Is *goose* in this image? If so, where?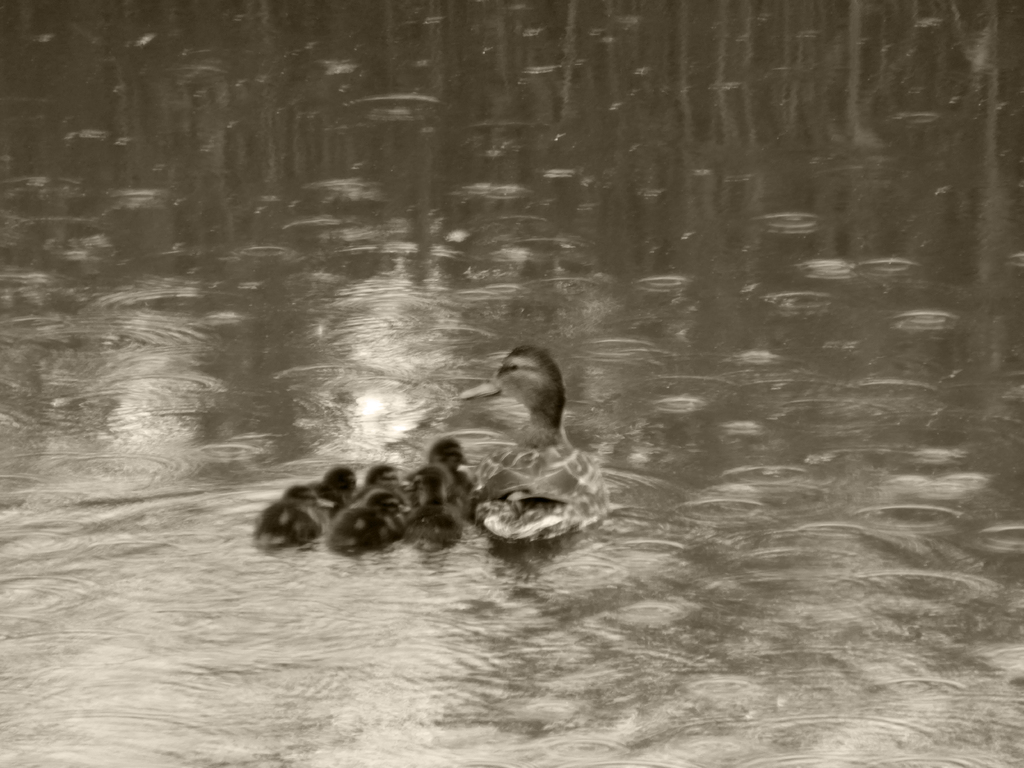
Yes, at x1=408, y1=464, x2=460, y2=554.
